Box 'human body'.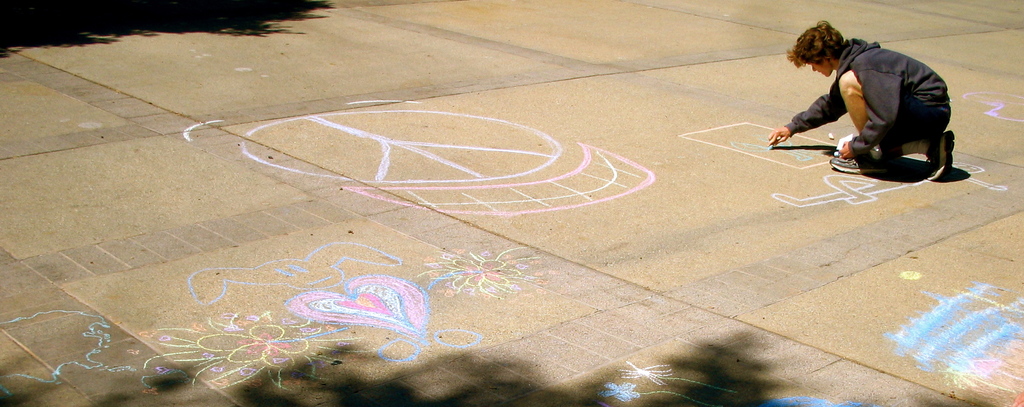
bbox(776, 19, 963, 183).
